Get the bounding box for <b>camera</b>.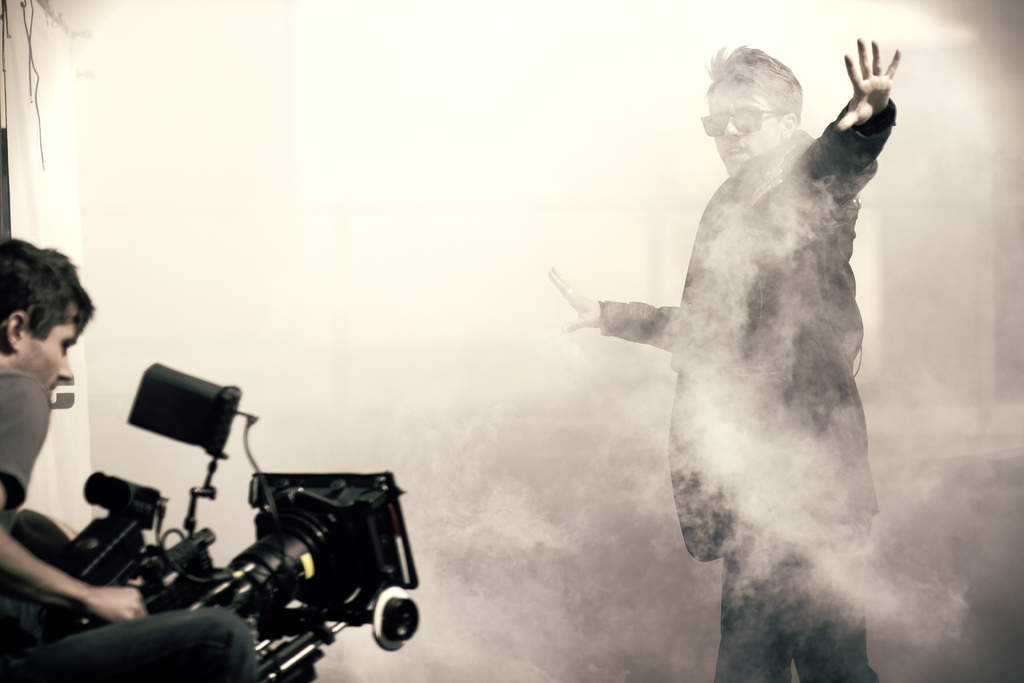
detection(51, 361, 422, 682).
